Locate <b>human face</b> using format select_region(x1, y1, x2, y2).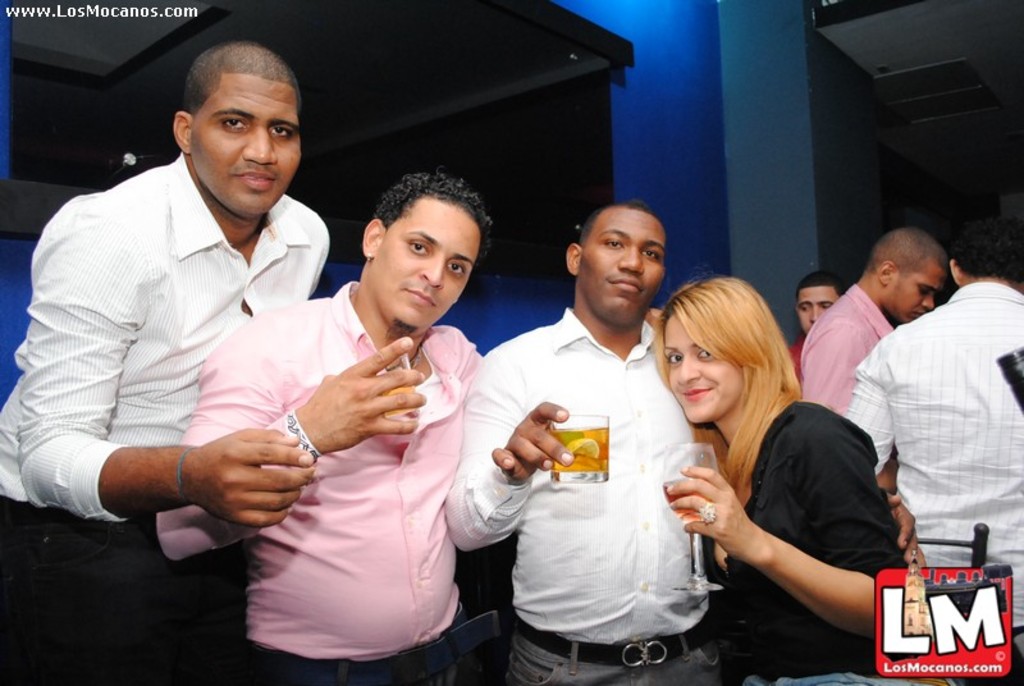
select_region(884, 262, 943, 321).
